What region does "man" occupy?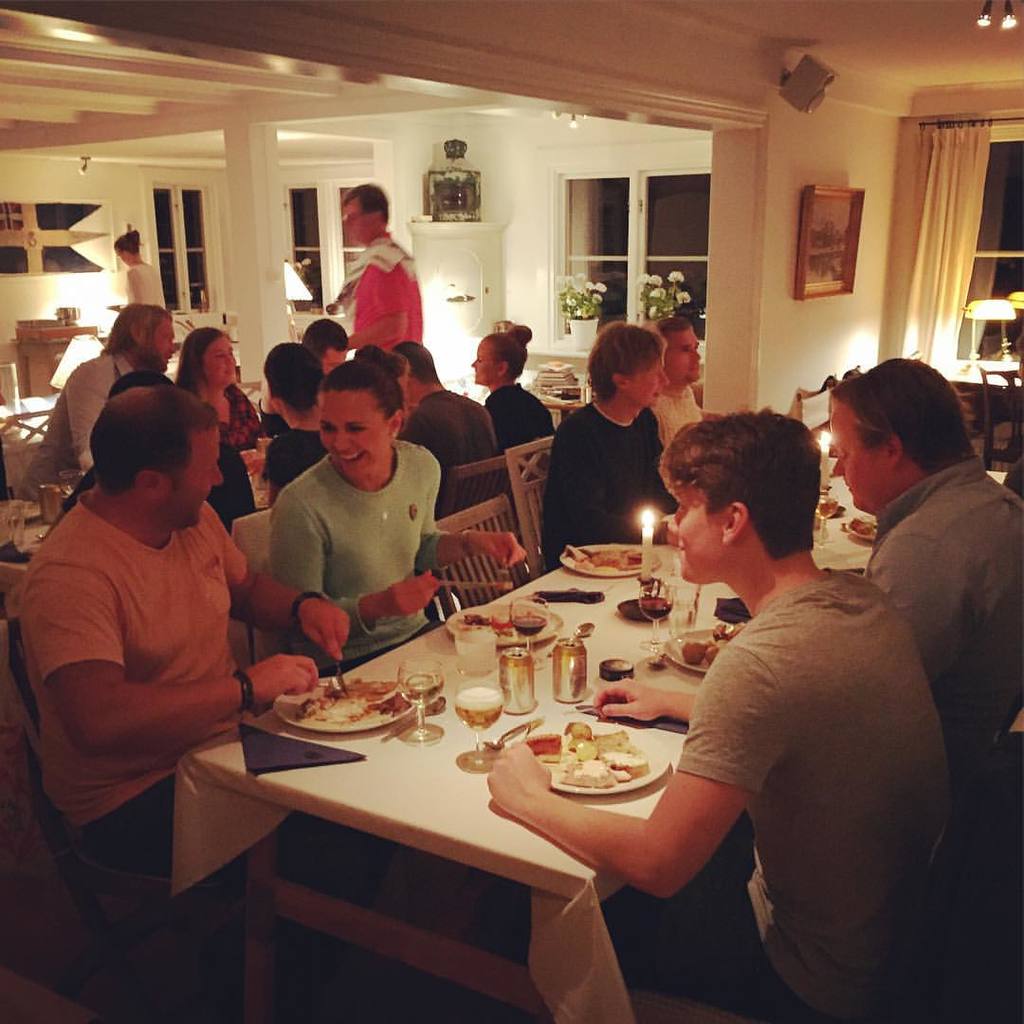
rect(11, 341, 305, 890).
